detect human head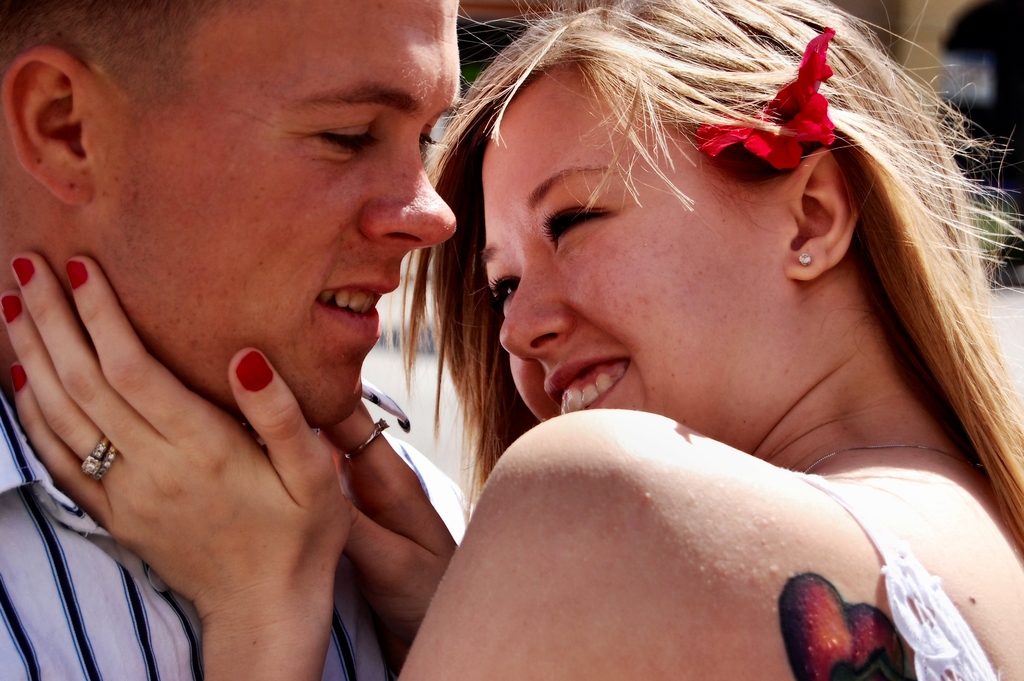
x1=465, y1=0, x2=931, y2=458
